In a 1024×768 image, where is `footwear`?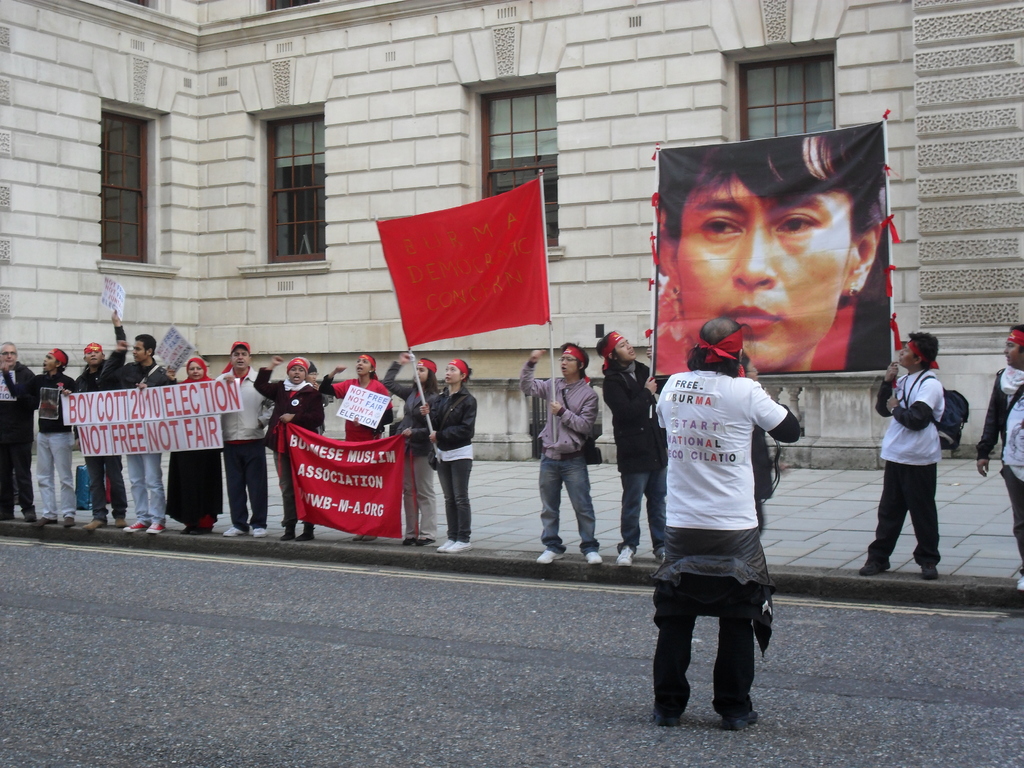
x1=725, y1=708, x2=762, y2=734.
